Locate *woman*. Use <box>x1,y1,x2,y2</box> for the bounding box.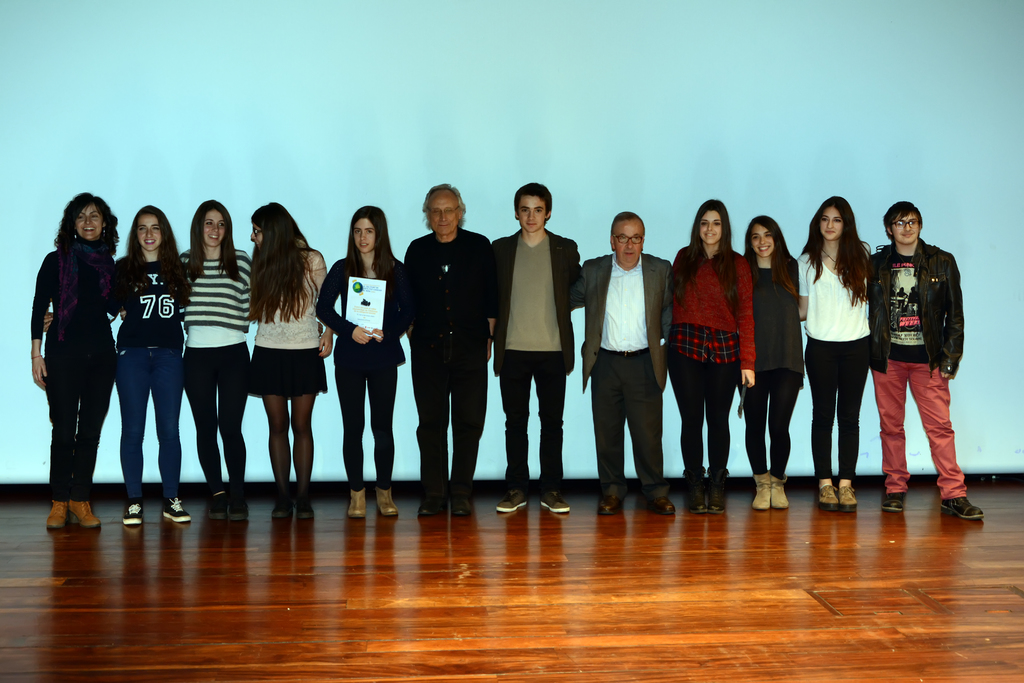
<box>796,189,874,514</box>.
